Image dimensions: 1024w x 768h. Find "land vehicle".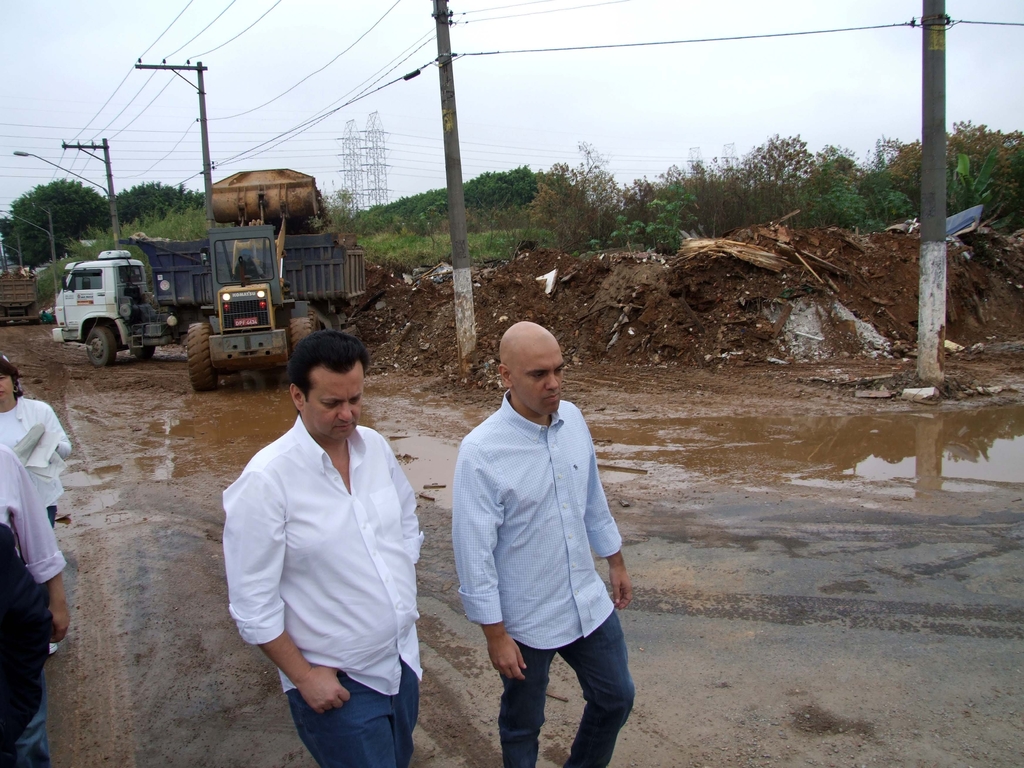
51/235/371/363.
